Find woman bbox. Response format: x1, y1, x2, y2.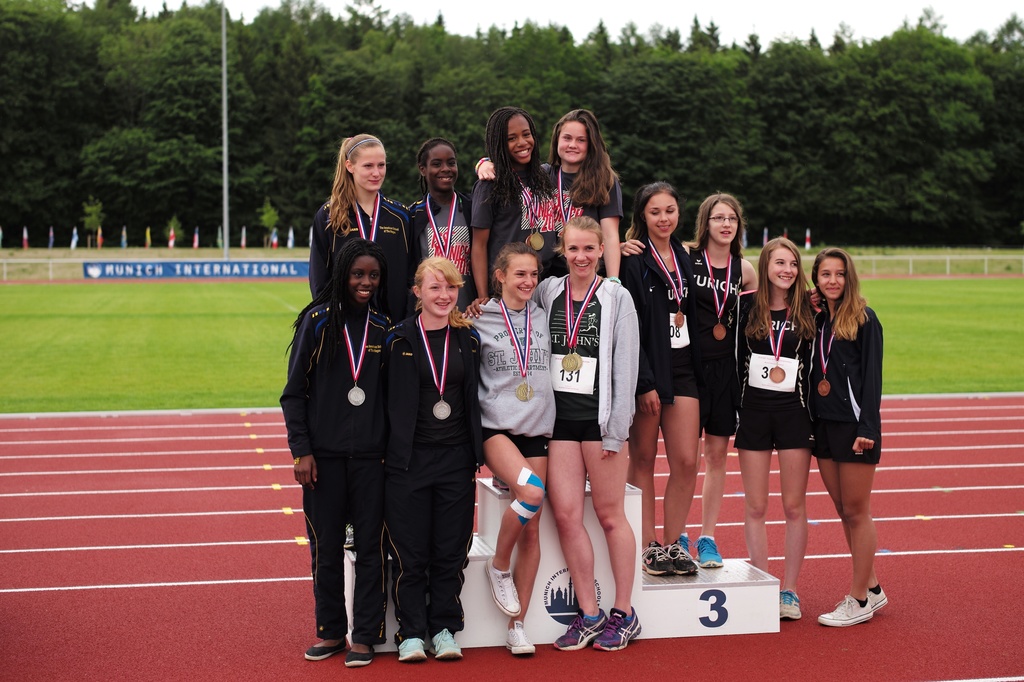
379, 257, 486, 662.
